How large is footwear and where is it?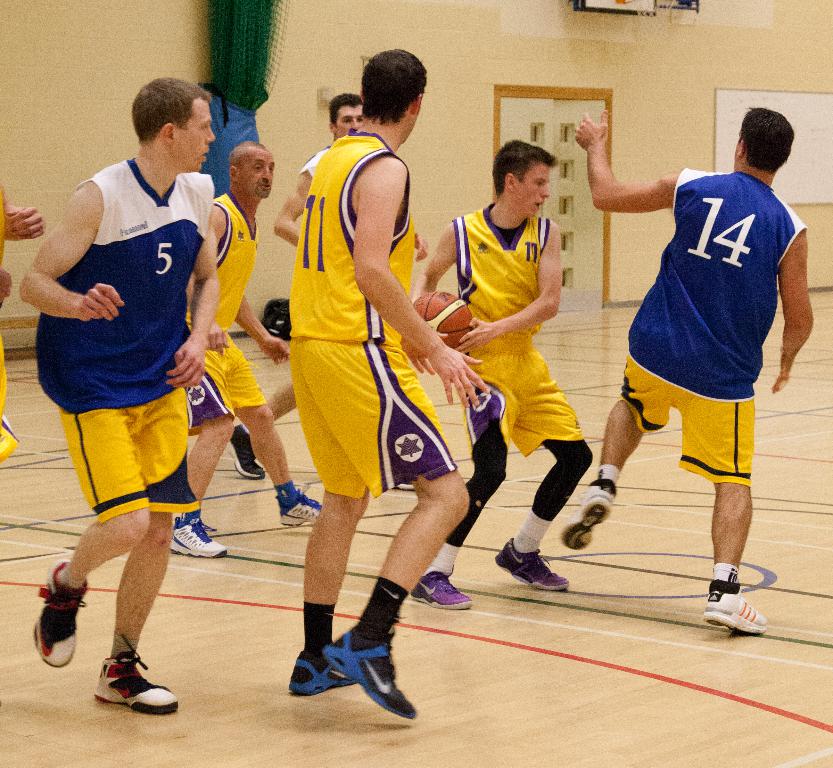
Bounding box: left=167, top=513, right=226, bottom=558.
